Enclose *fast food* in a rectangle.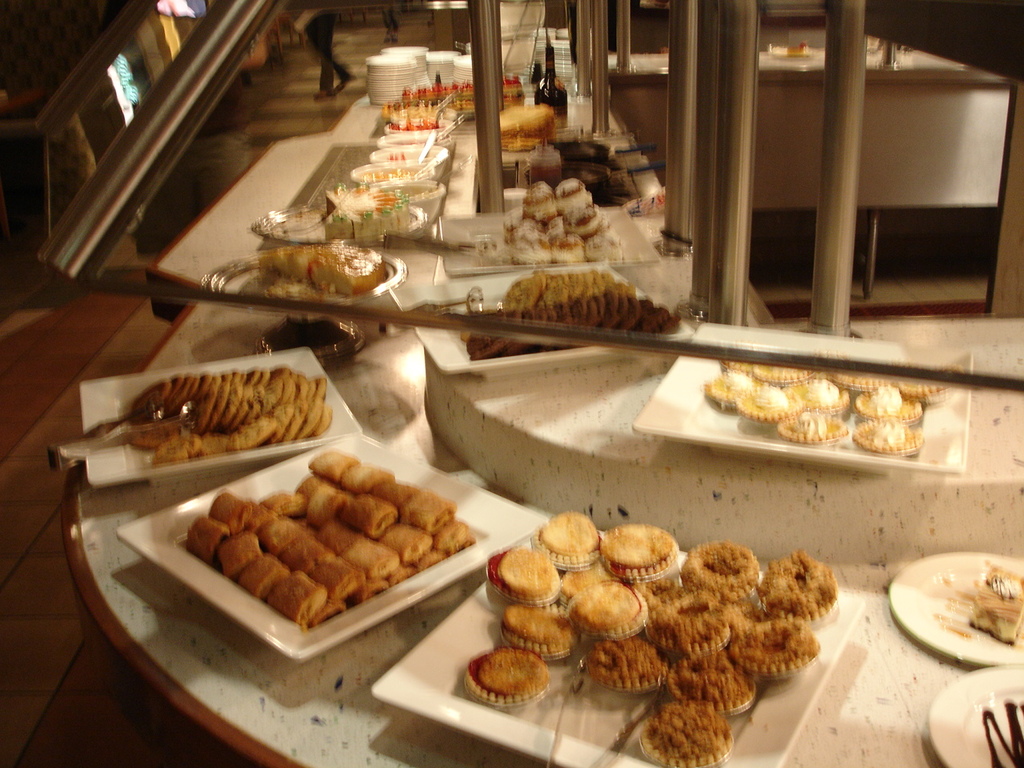
783/38/809/54.
